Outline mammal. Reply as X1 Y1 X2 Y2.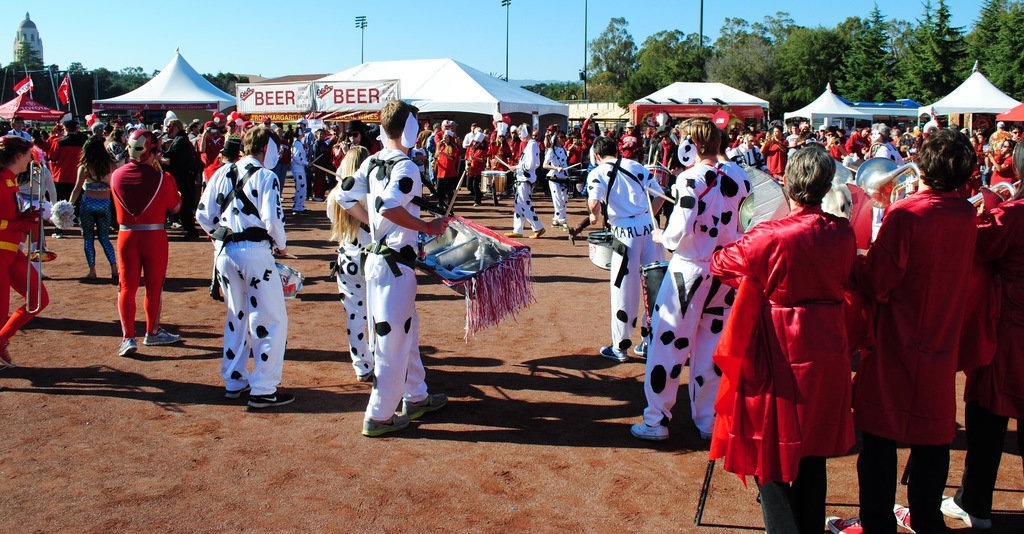
220 117 243 159.
